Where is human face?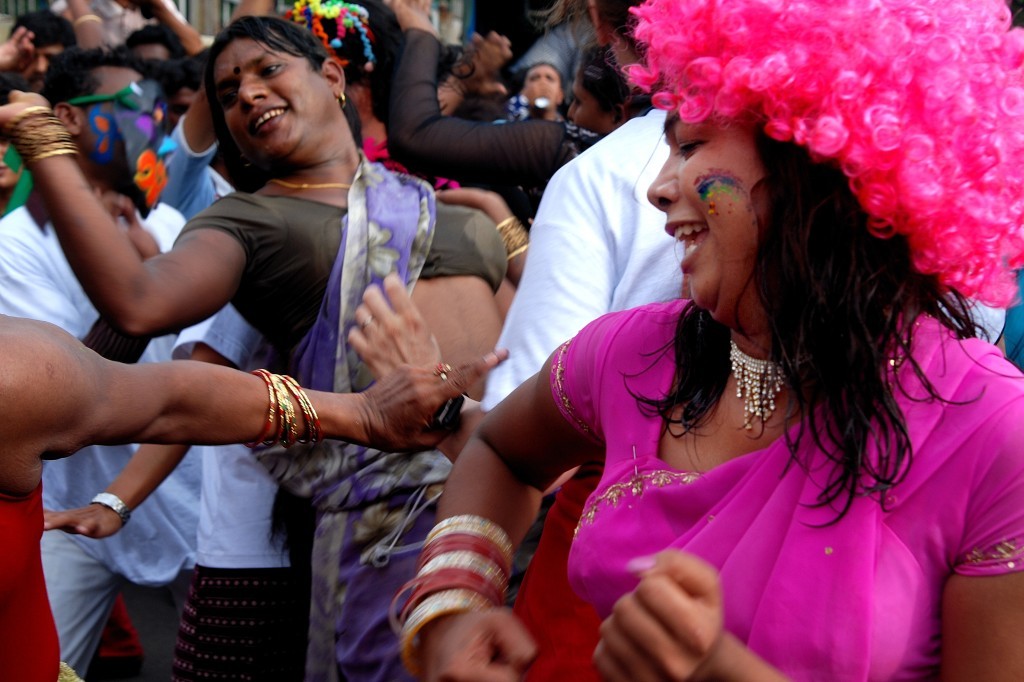
bbox=(215, 40, 321, 161).
